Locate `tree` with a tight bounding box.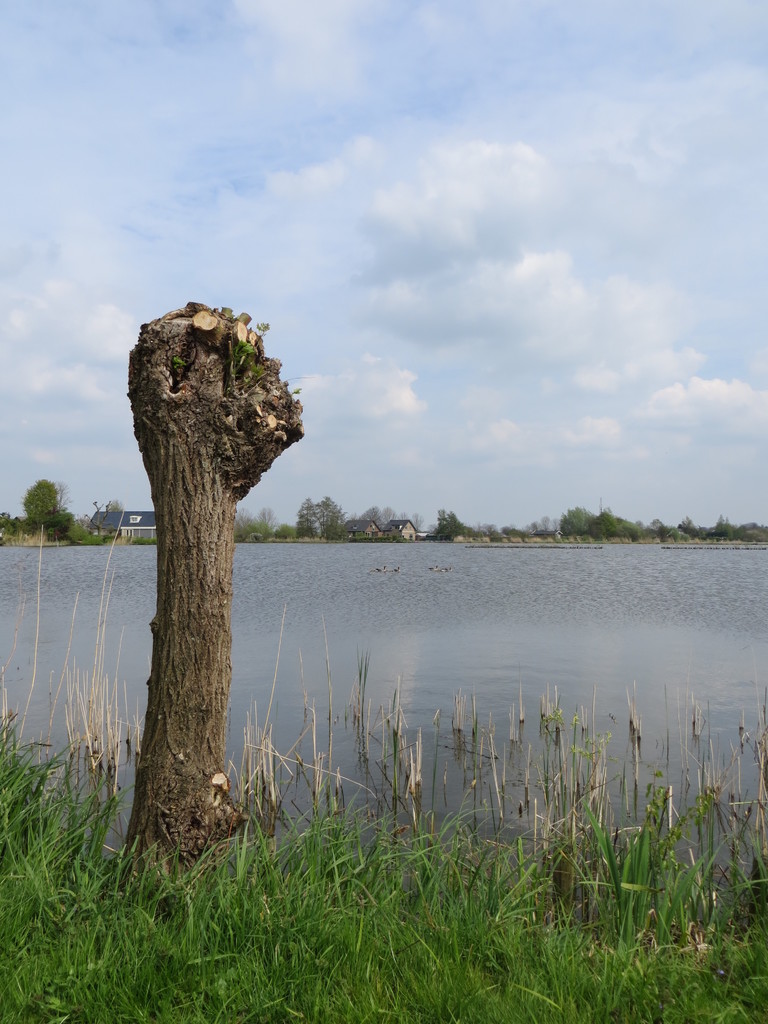
<region>412, 515, 426, 532</region>.
